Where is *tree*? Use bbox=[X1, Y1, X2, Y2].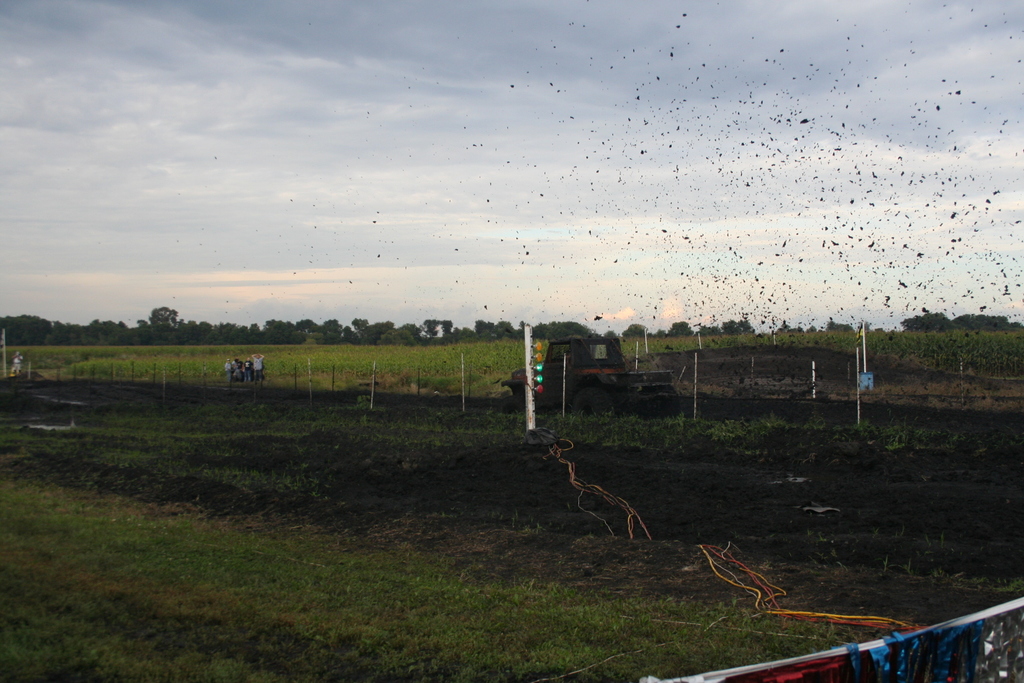
bbox=[902, 309, 951, 333].
